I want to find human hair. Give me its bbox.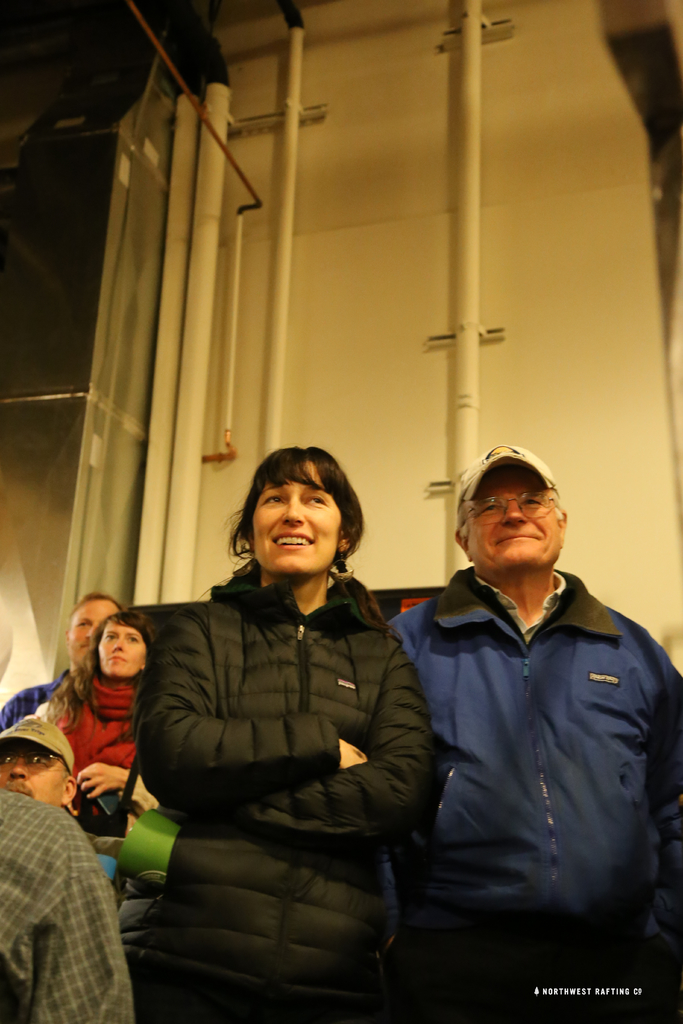
(224, 452, 365, 599).
